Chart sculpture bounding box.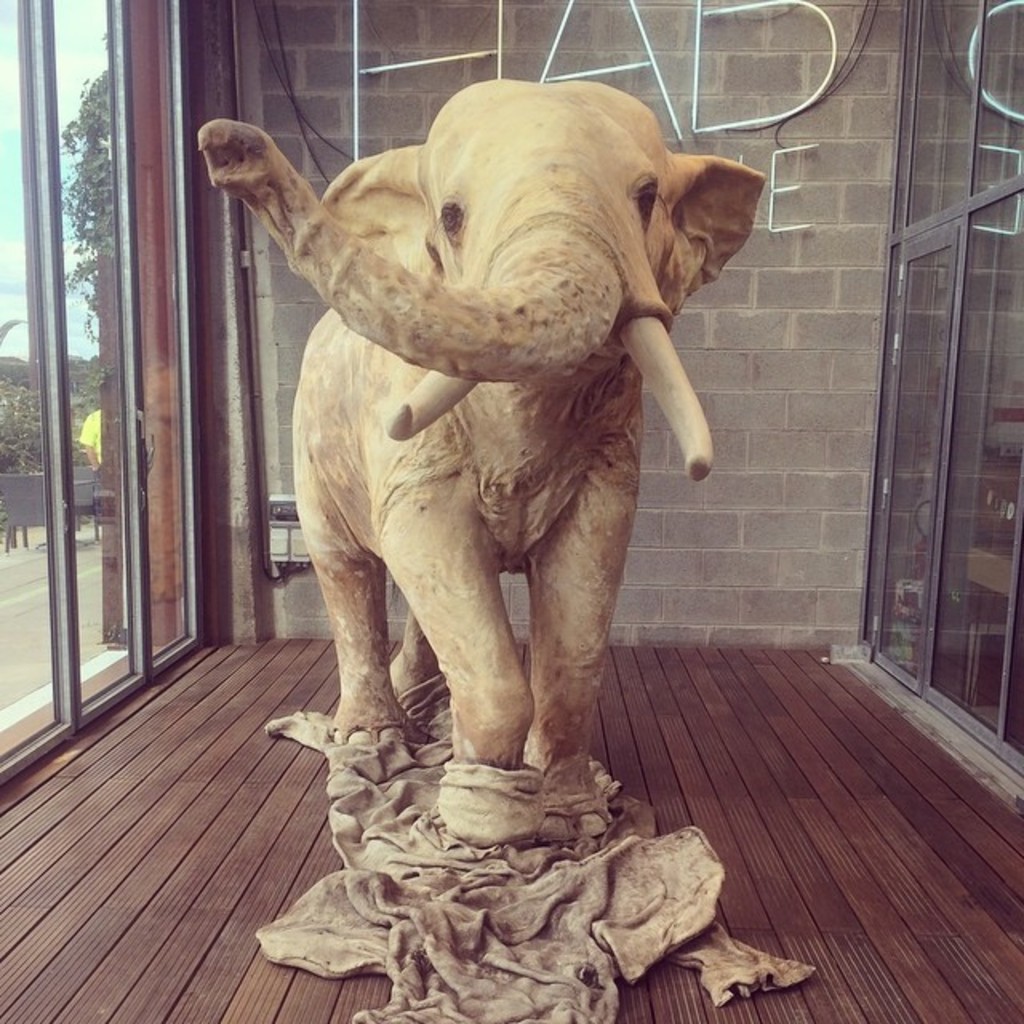
Charted: crop(187, 80, 784, 864).
